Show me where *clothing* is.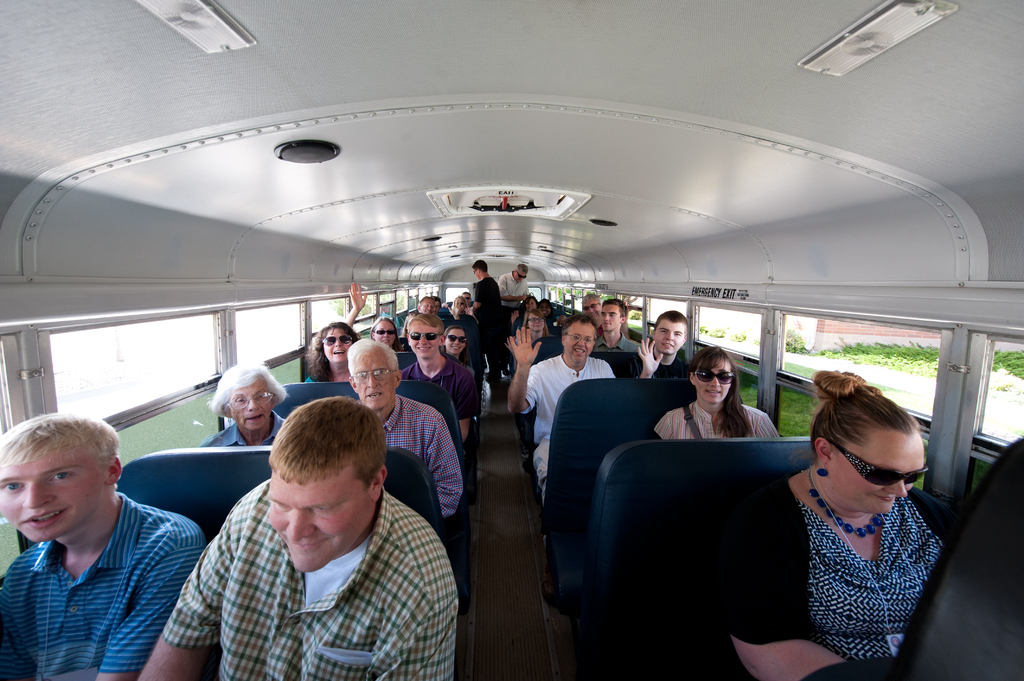
*clothing* is at box=[518, 353, 614, 507].
